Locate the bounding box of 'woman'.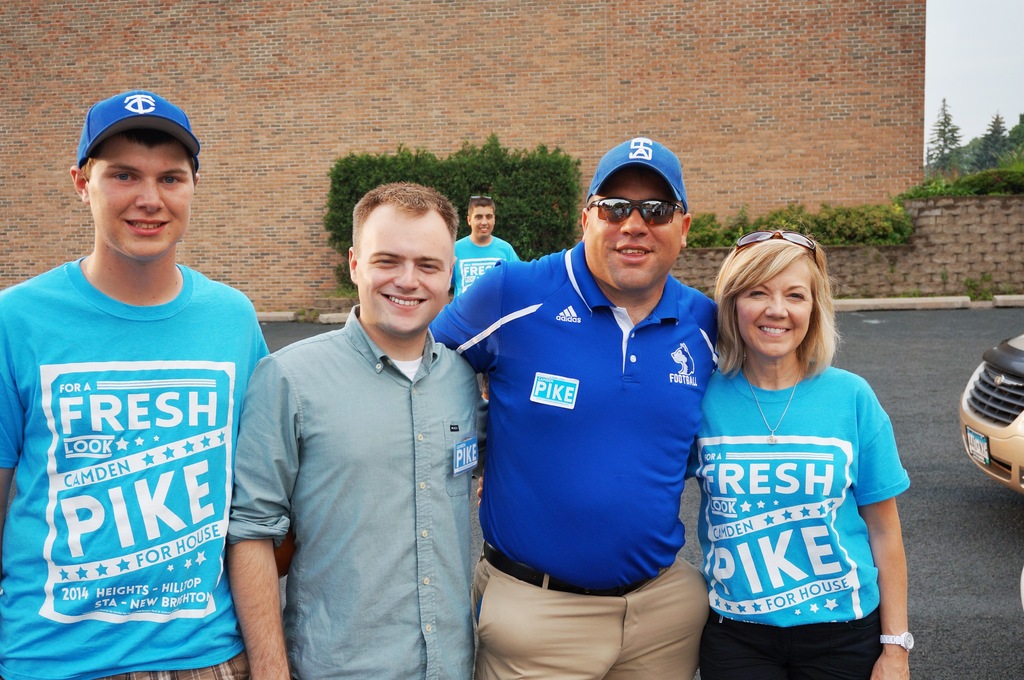
Bounding box: 685, 222, 925, 674.
